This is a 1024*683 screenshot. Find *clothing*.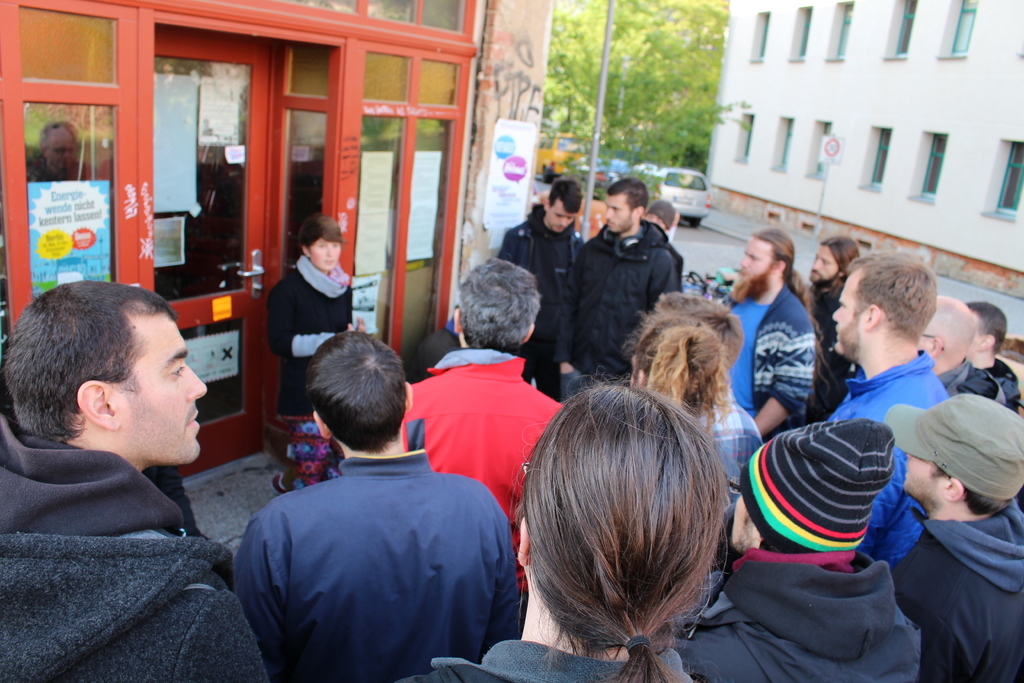
Bounding box: (805,282,858,421).
